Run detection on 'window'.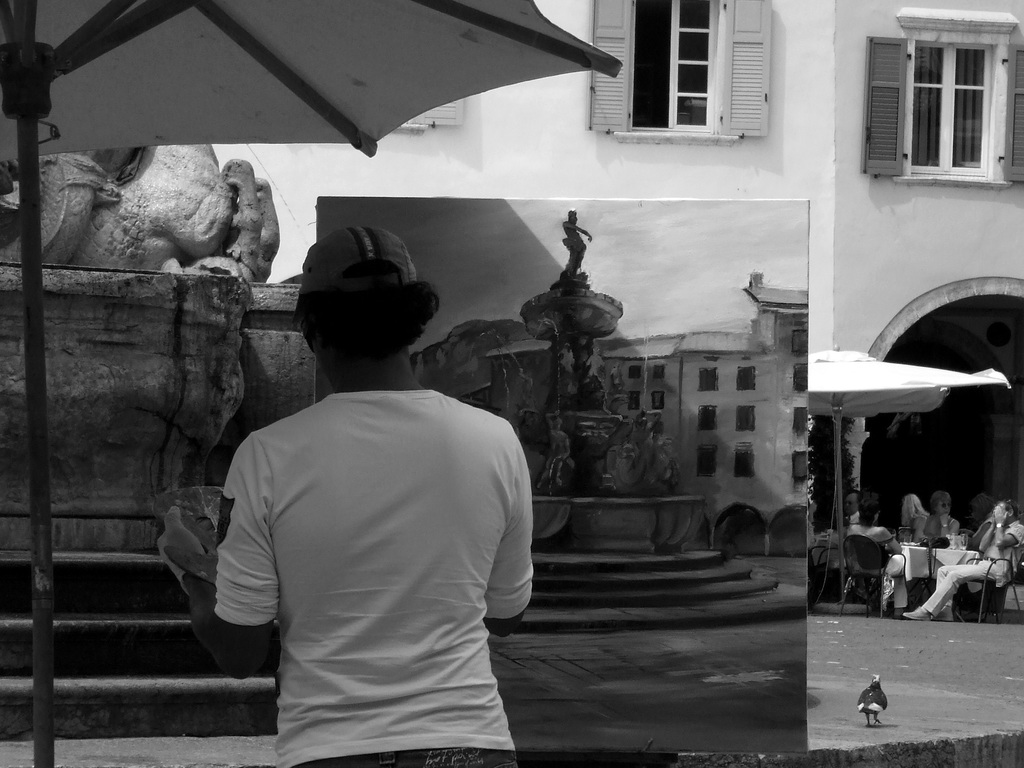
Result: (x1=584, y1=0, x2=774, y2=144).
